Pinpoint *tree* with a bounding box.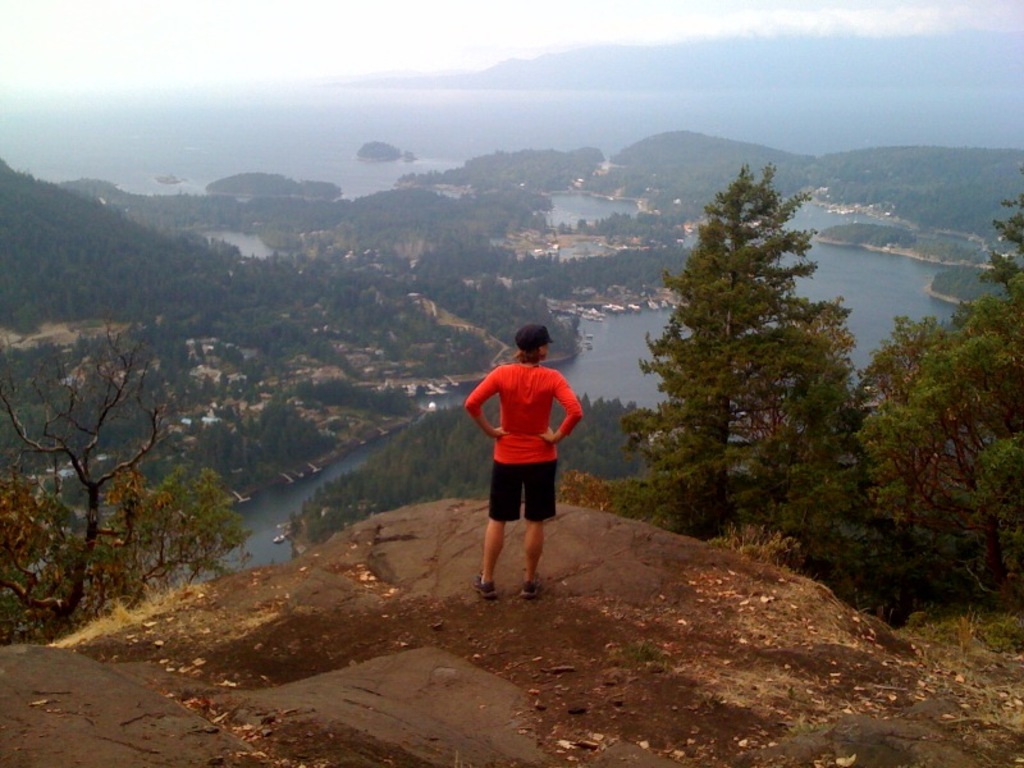
[left=0, top=449, right=264, bottom=635].
